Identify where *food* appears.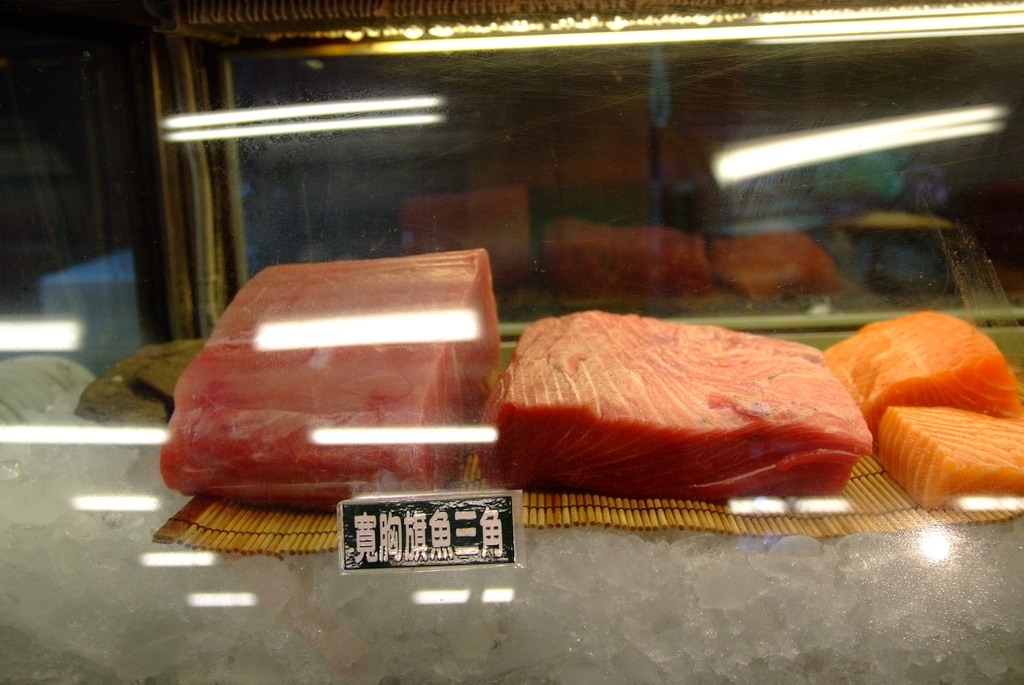
Appears at bbox(154, 244, 505, 525).
